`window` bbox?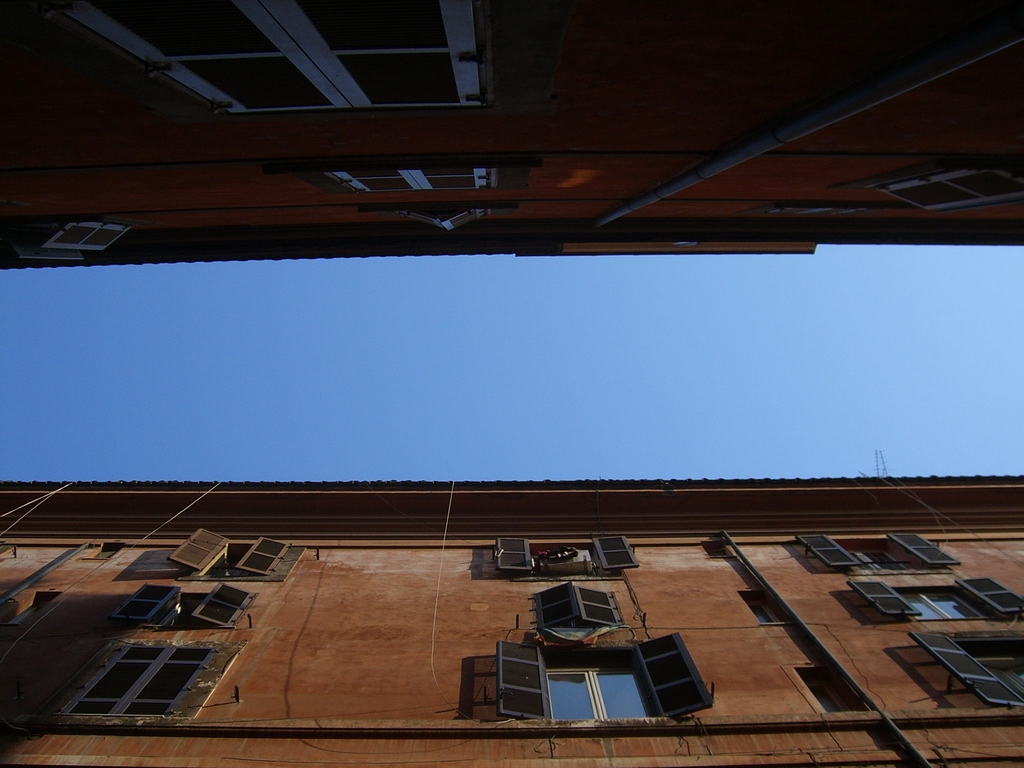
select_region(739, 589, 789, 630)
